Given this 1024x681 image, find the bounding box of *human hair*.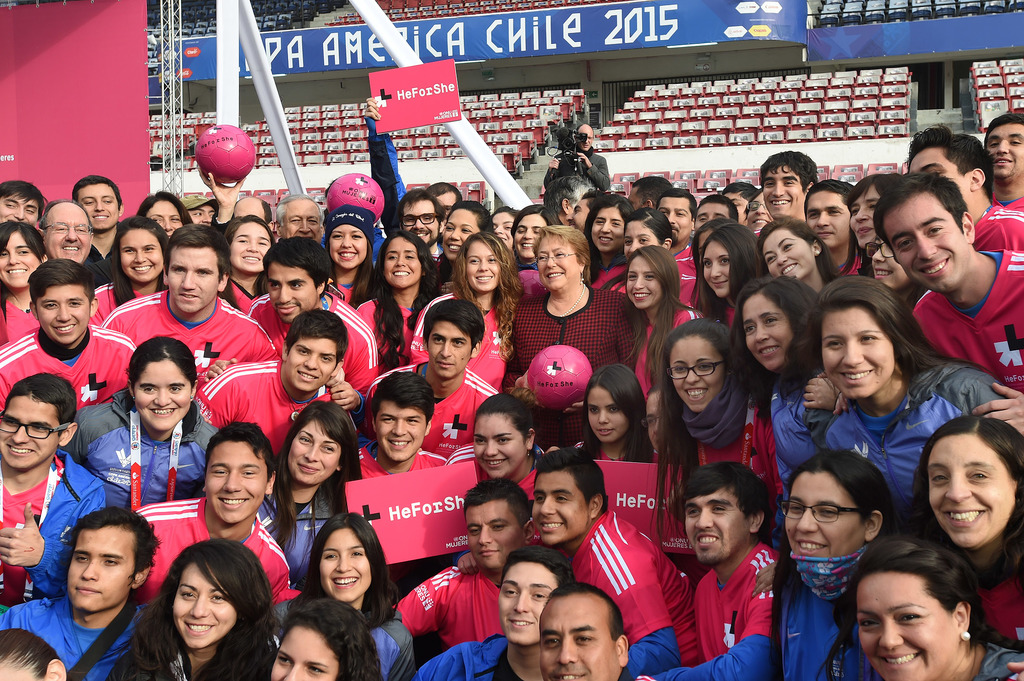
[801, 179, 862, 217].
